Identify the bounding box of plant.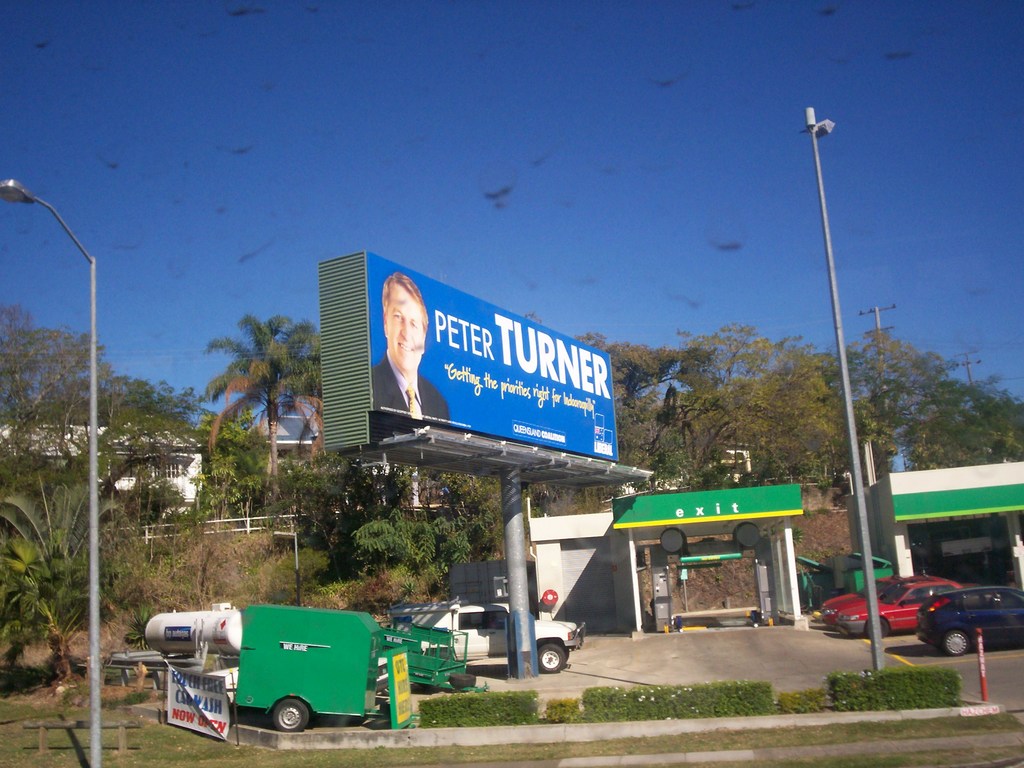
819,474,833,487.
